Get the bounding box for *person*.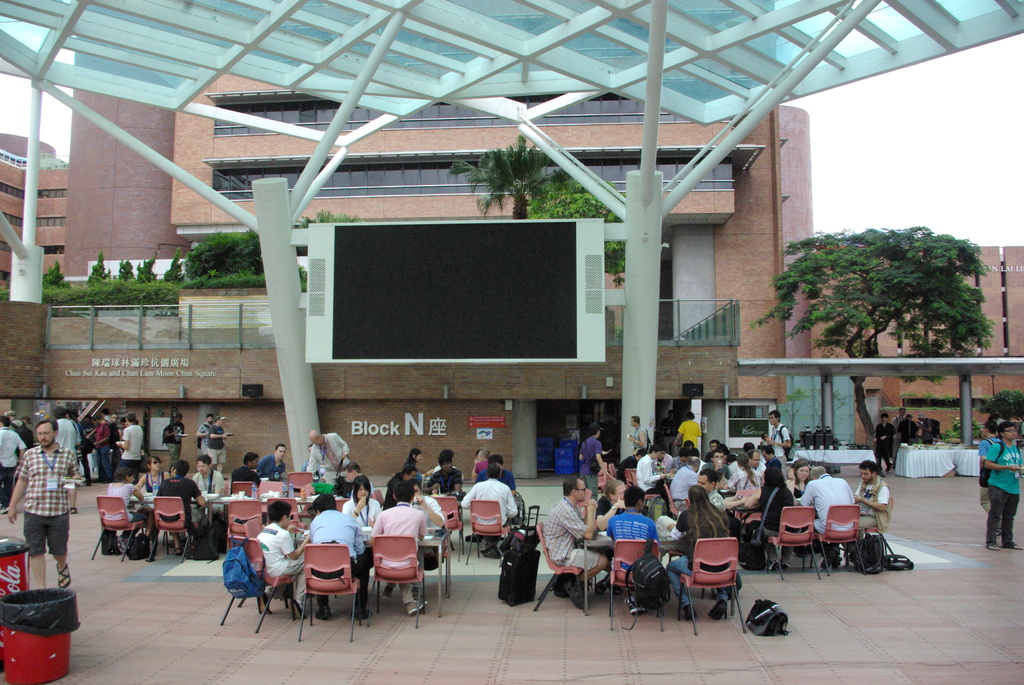
BBox(371, 484, 426, 615).
